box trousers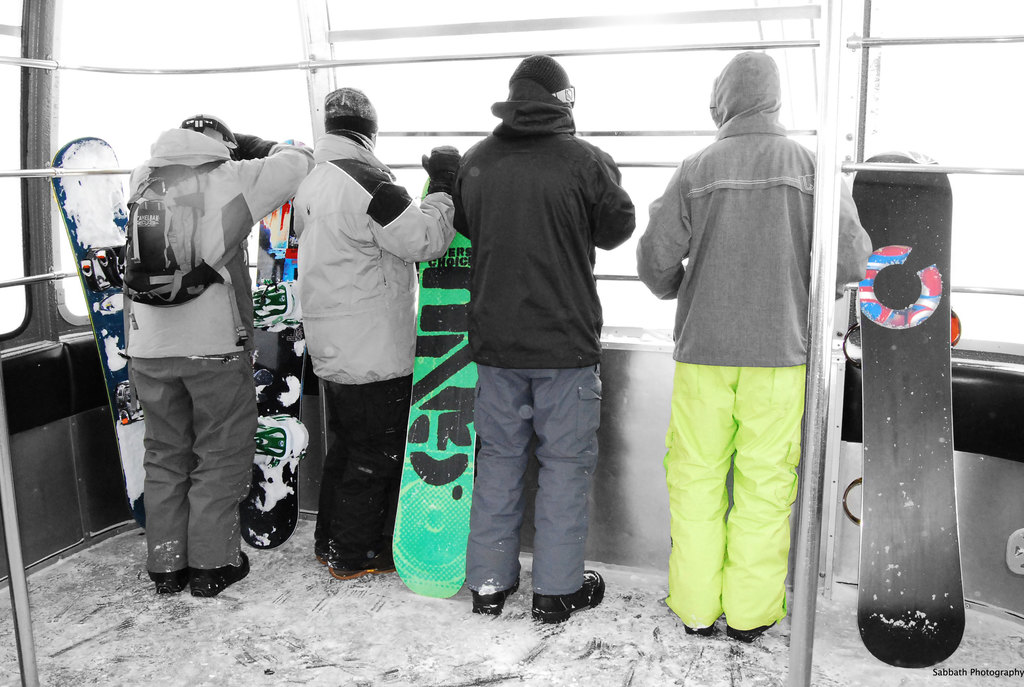
Rect(301, 388, 409, 572)
